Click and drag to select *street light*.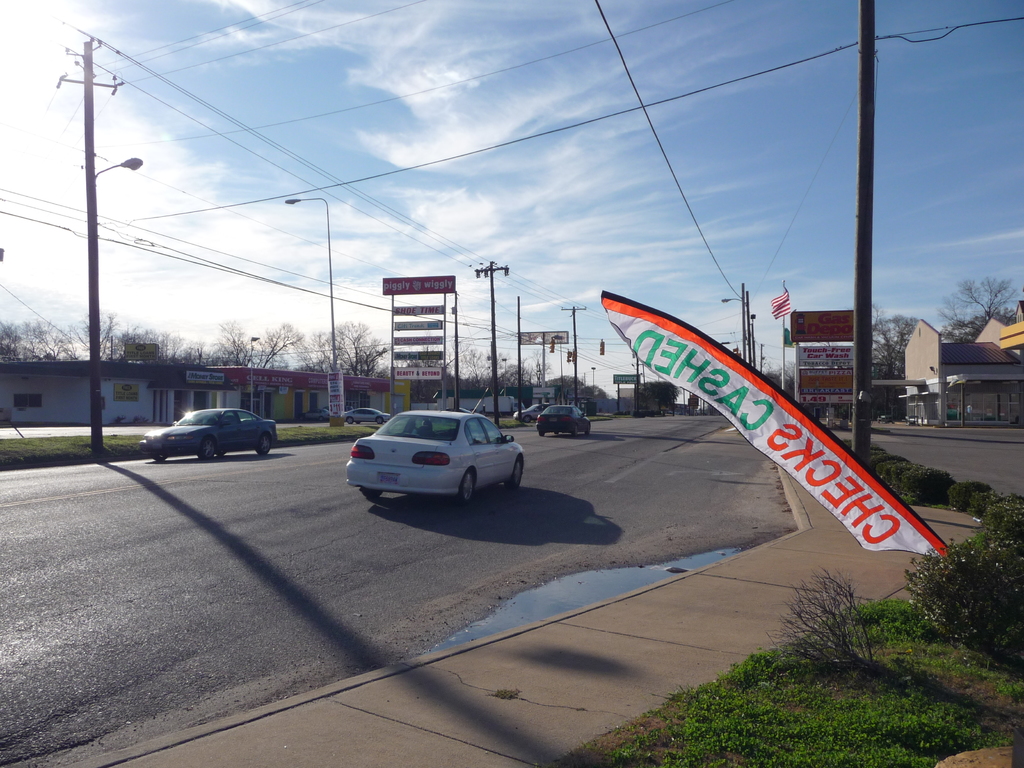
Selection: pyautogui.locateOnScreen(248, 331, 262, 415).
